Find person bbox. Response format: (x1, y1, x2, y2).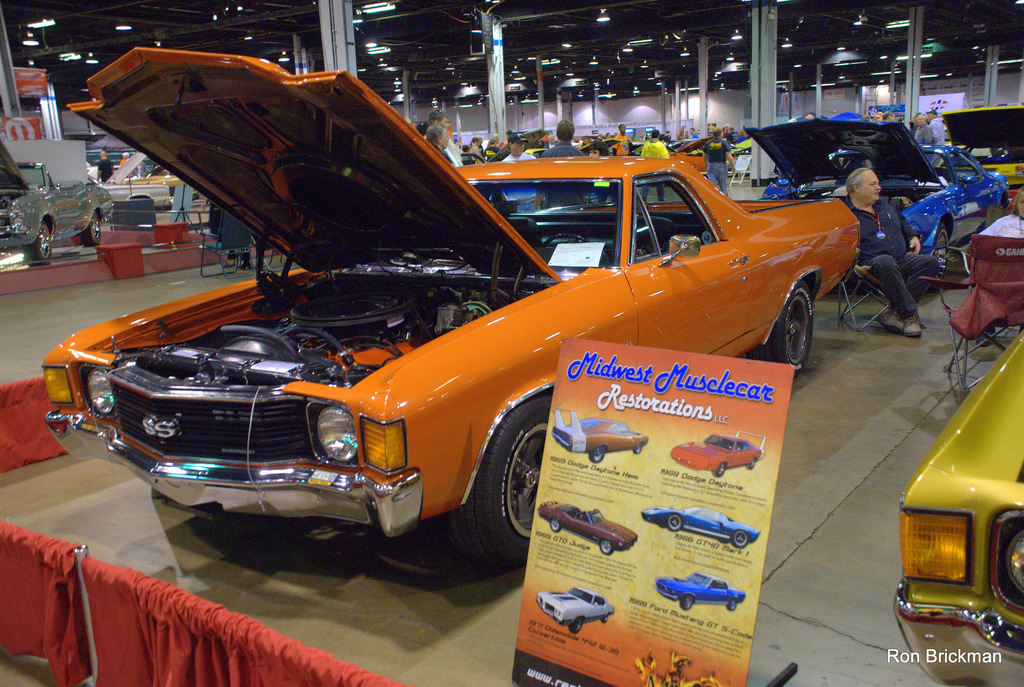
(637, 128, 669, 159).
